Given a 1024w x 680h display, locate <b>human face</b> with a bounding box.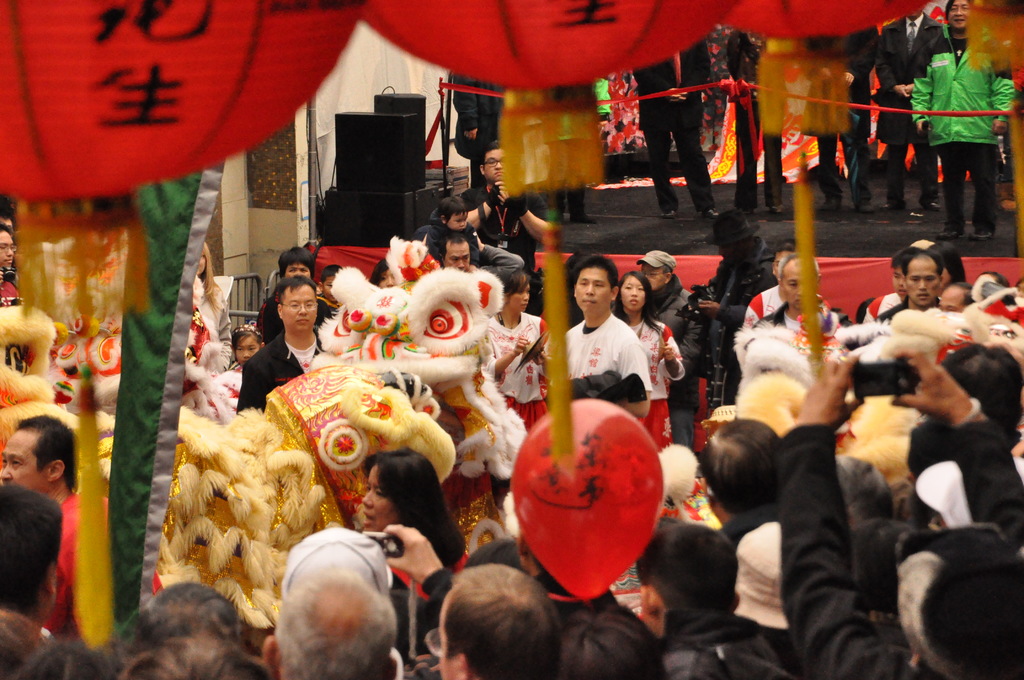
Located: box(367, 464, 397, 535).
